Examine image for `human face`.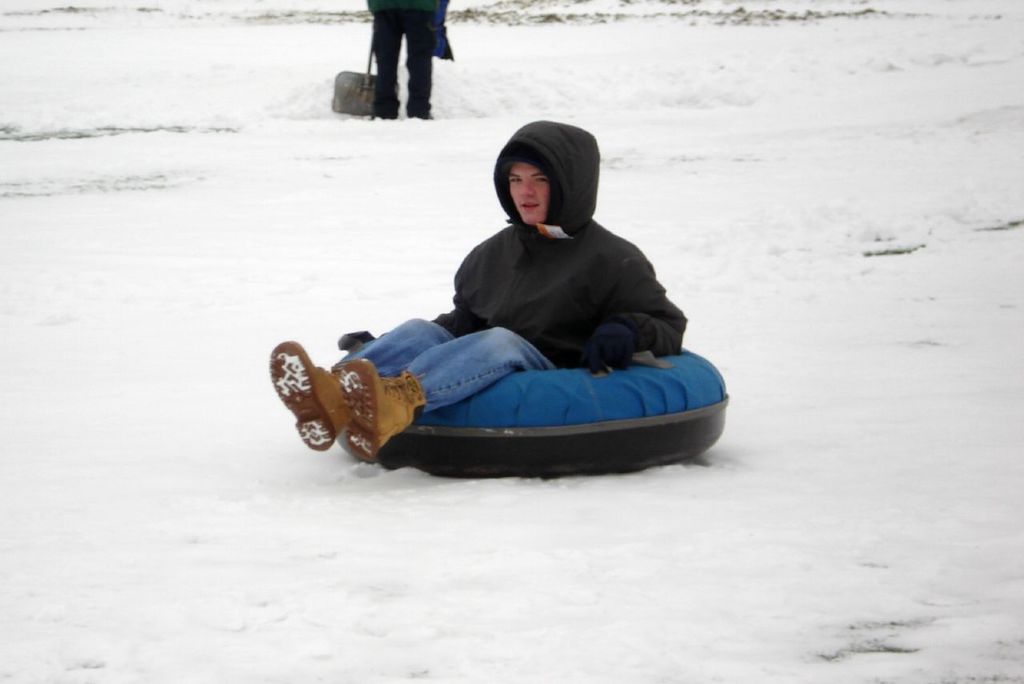
Examination result: select_region(506, 159, 549, 228).
